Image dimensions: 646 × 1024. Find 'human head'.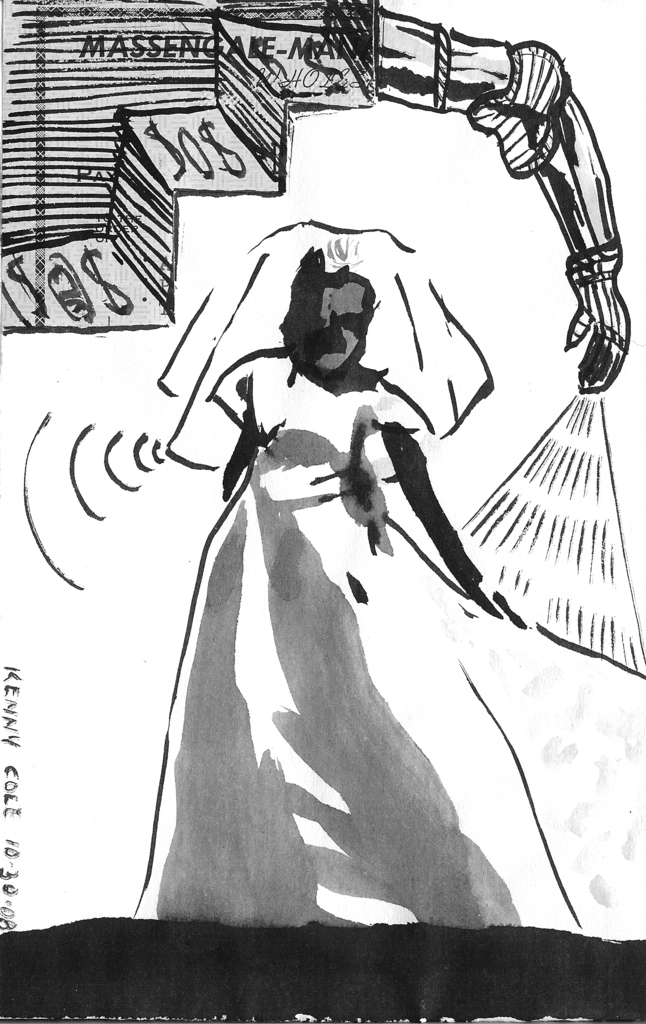
box=[302, 248, 393, 364].
